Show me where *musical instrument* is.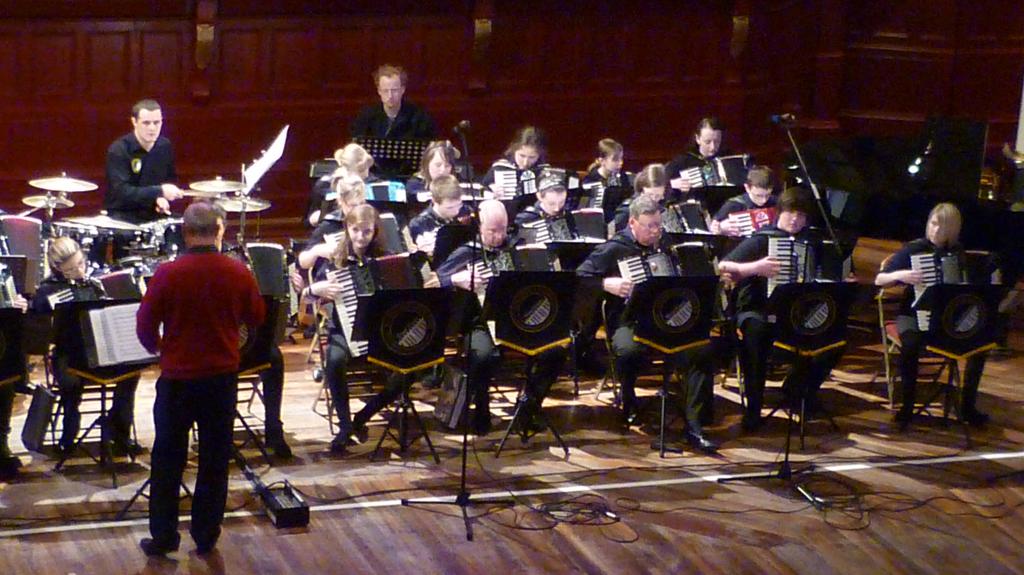
*musical instrument* is at detection(913, 249, 979, 338).
